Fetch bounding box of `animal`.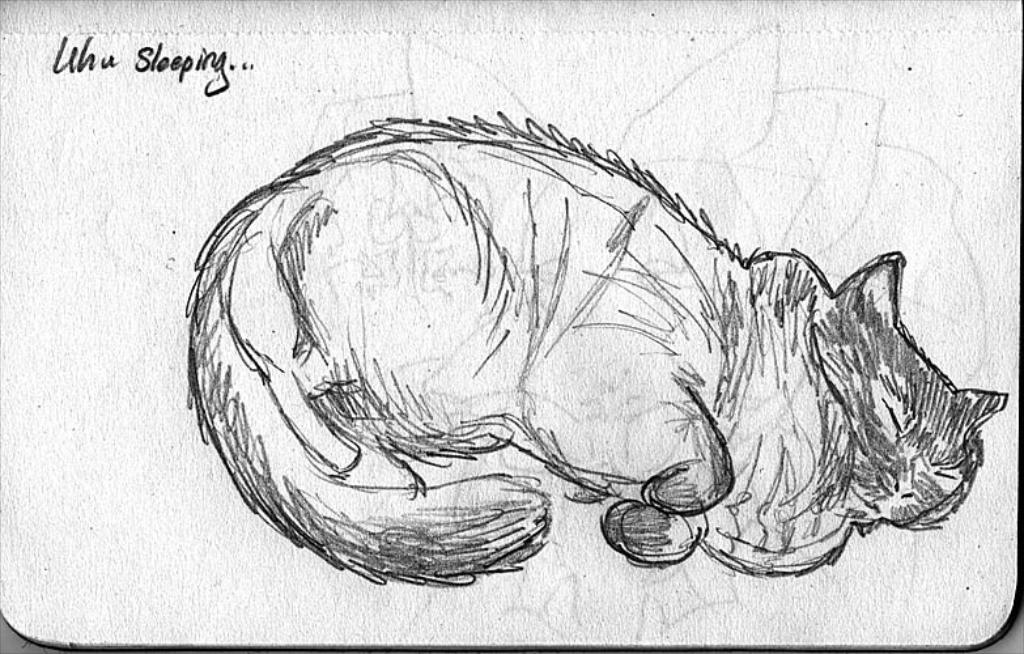
Bbox: x1=180 y1=106 x2=1012 y2=586.
